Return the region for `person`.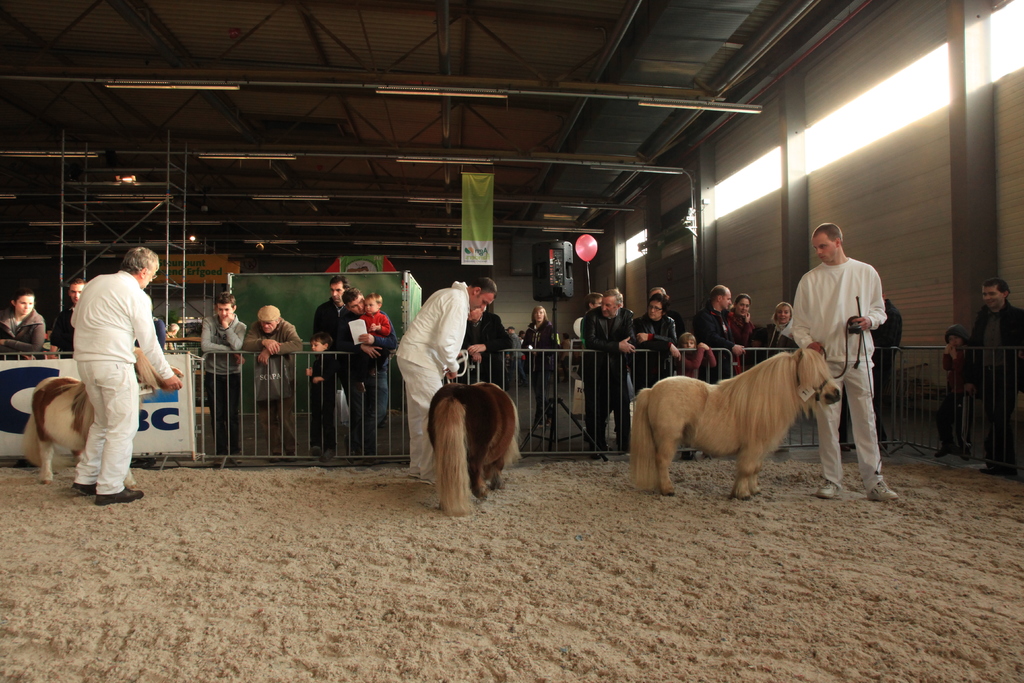
bbox(311, 276, 349, 356).
